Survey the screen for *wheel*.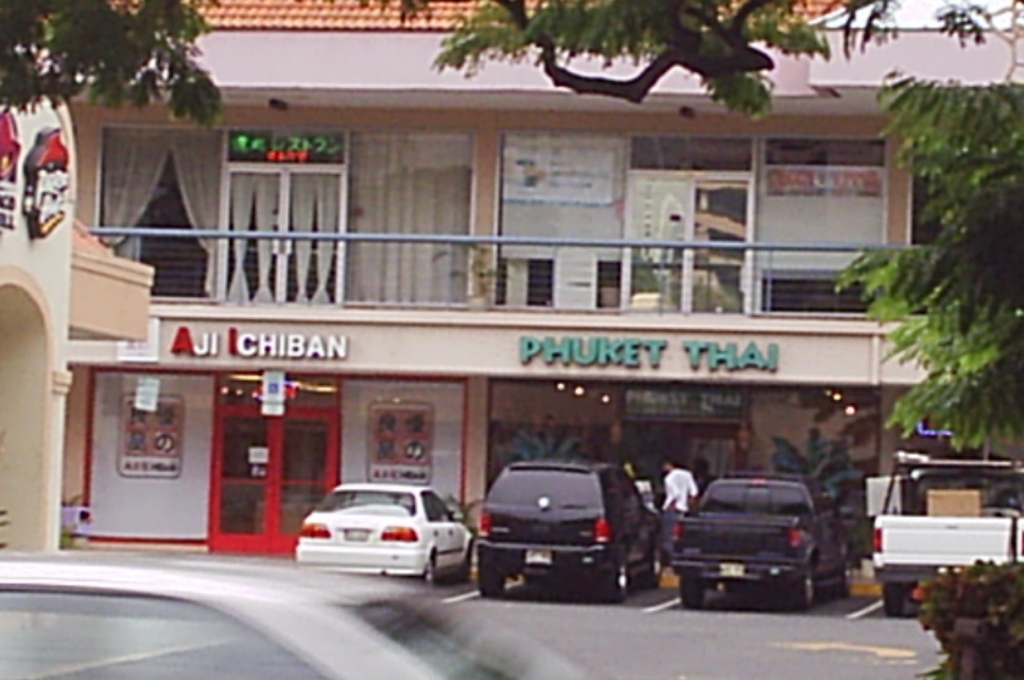
Survey found: select_region(644, 543, 663, 589).
